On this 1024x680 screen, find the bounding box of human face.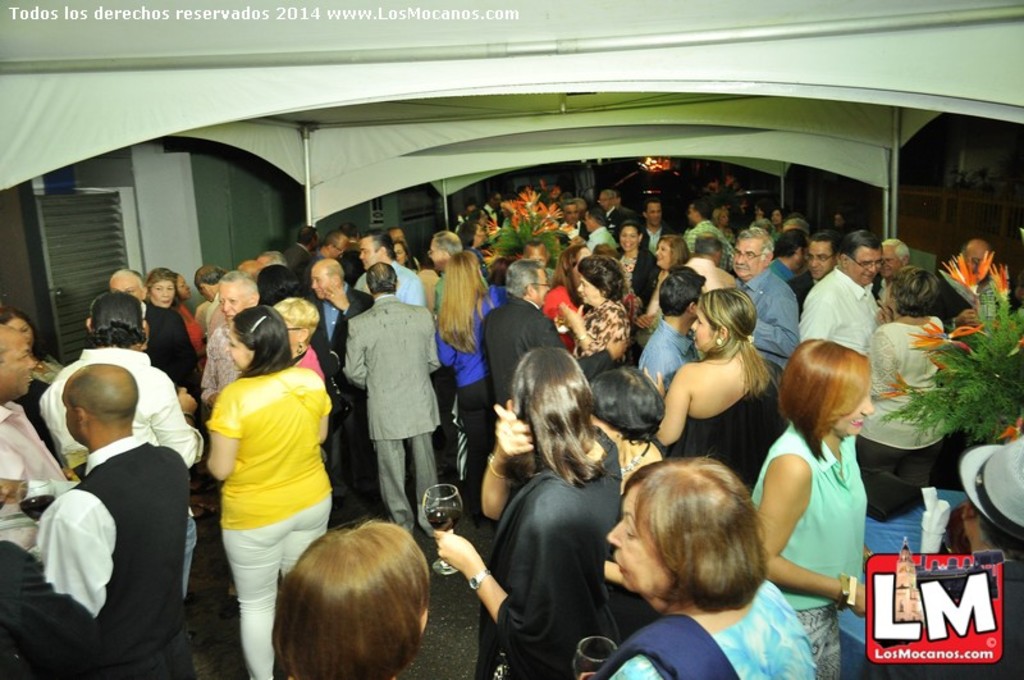
Bounding box: rect(334, 238, 348, 257).
